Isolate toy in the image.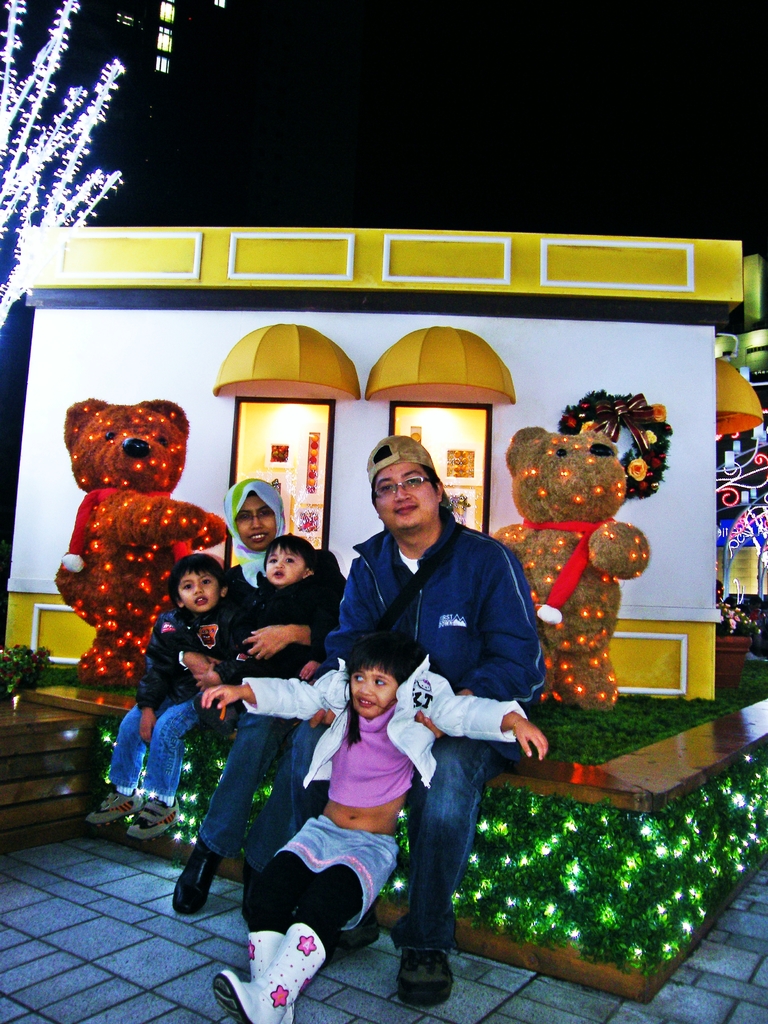
Isolated region: rect(504, 401, 666, 666).
